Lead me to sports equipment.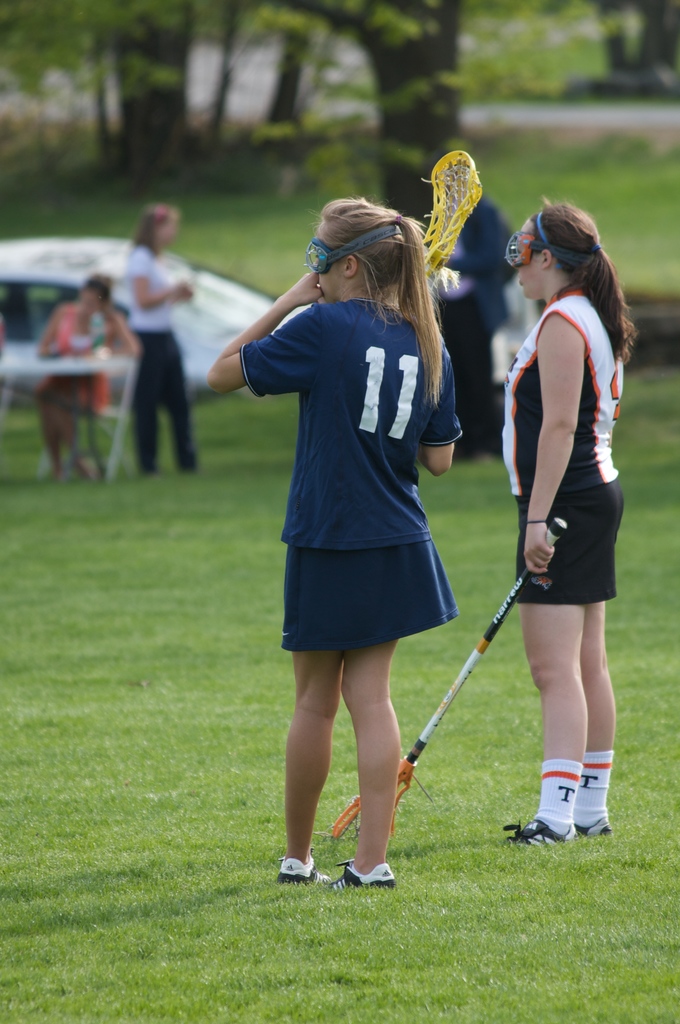
Lead to <box>301,221,402,275</box>.
